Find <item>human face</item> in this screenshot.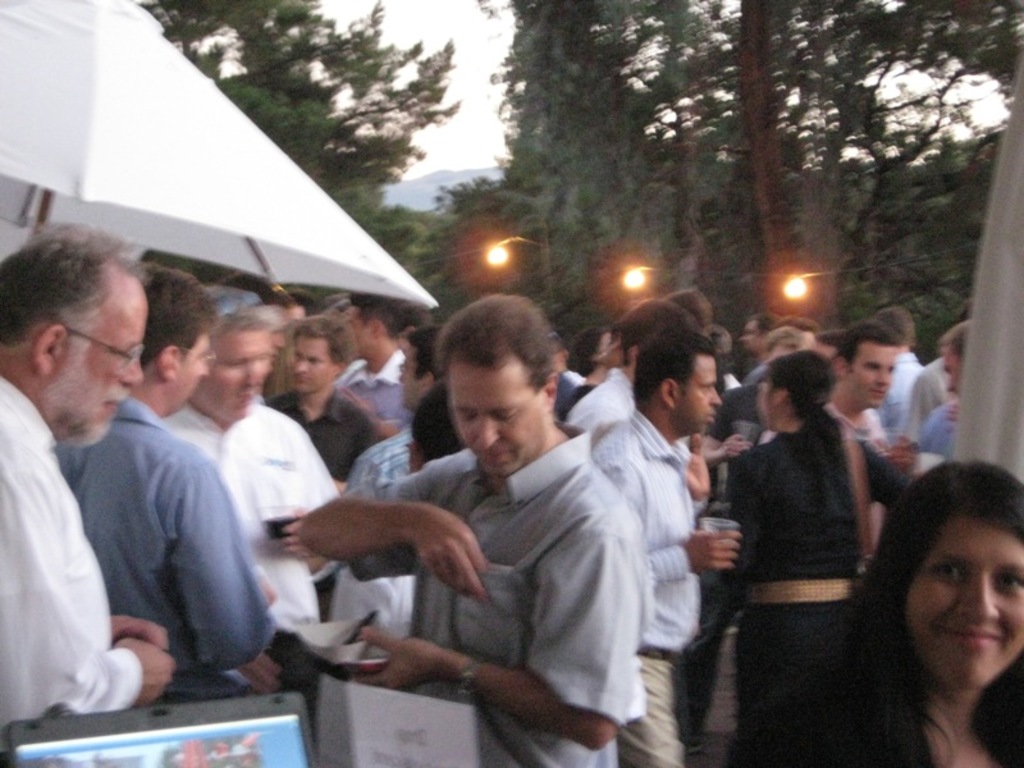
The bounding box for <item>human face</item> is bbox(201, 329, 270, 421).
